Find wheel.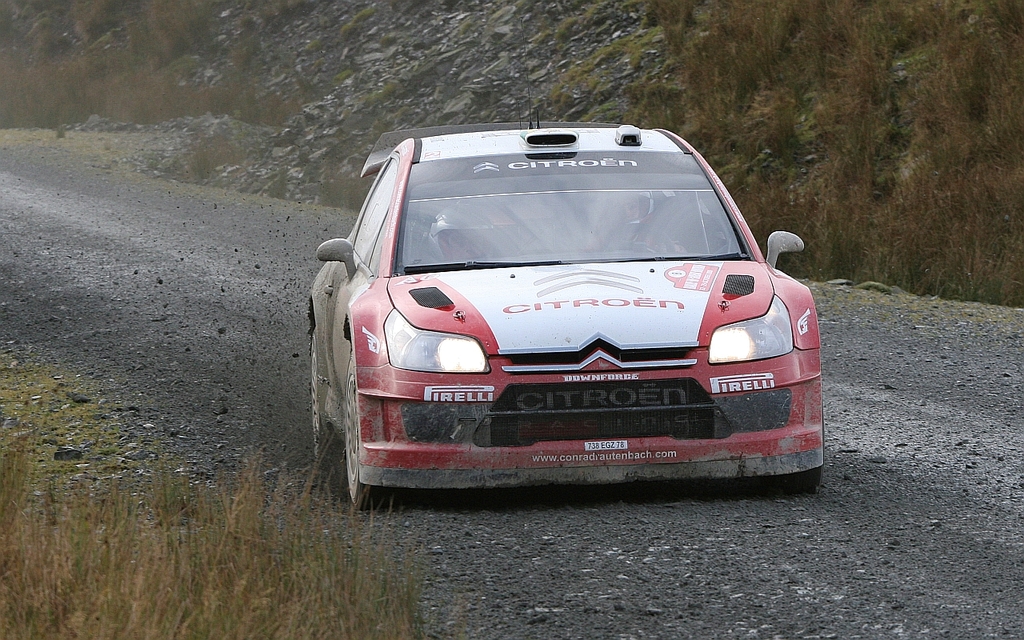
pyautogui.locateOnScreen(310, 330, 342, 470).
